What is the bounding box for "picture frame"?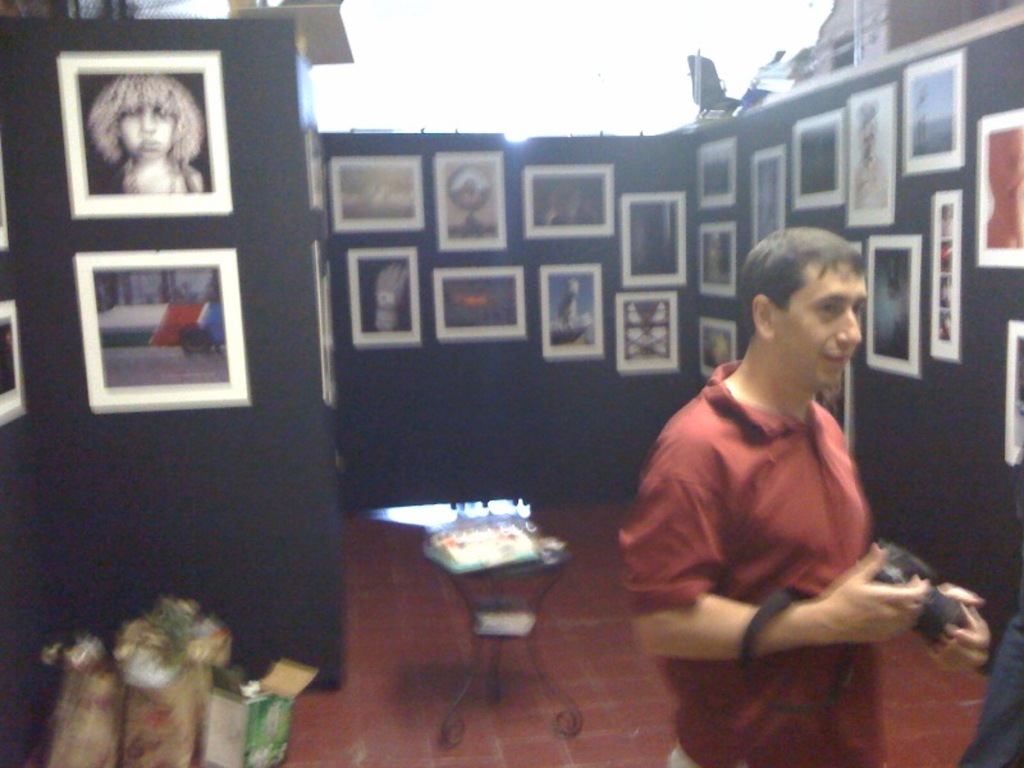
bbox=(972, 114, 1023, 274).
